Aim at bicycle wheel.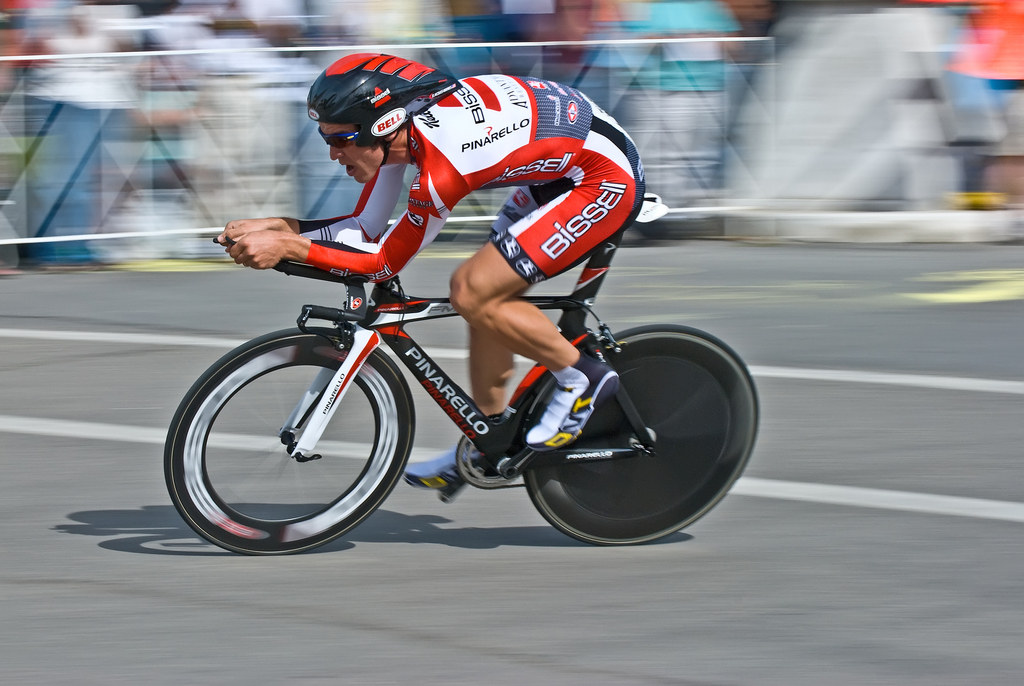
Aimed at <bbox>163, 329, 419, 555</bbox>.
